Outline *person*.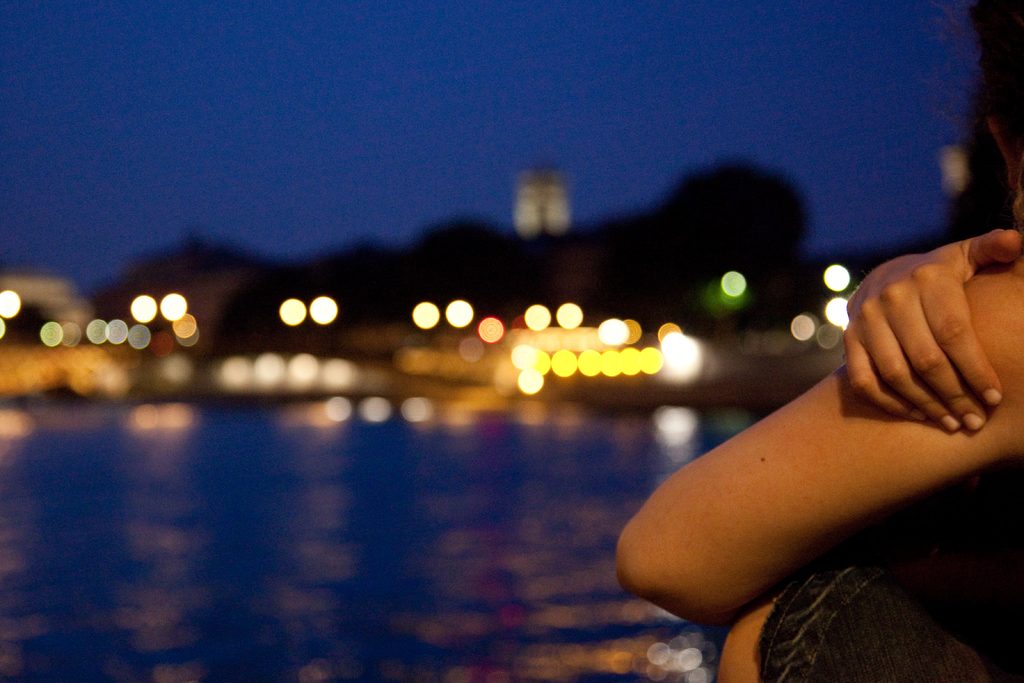
Outline: bbox=(616, 0, 1023, 682).
